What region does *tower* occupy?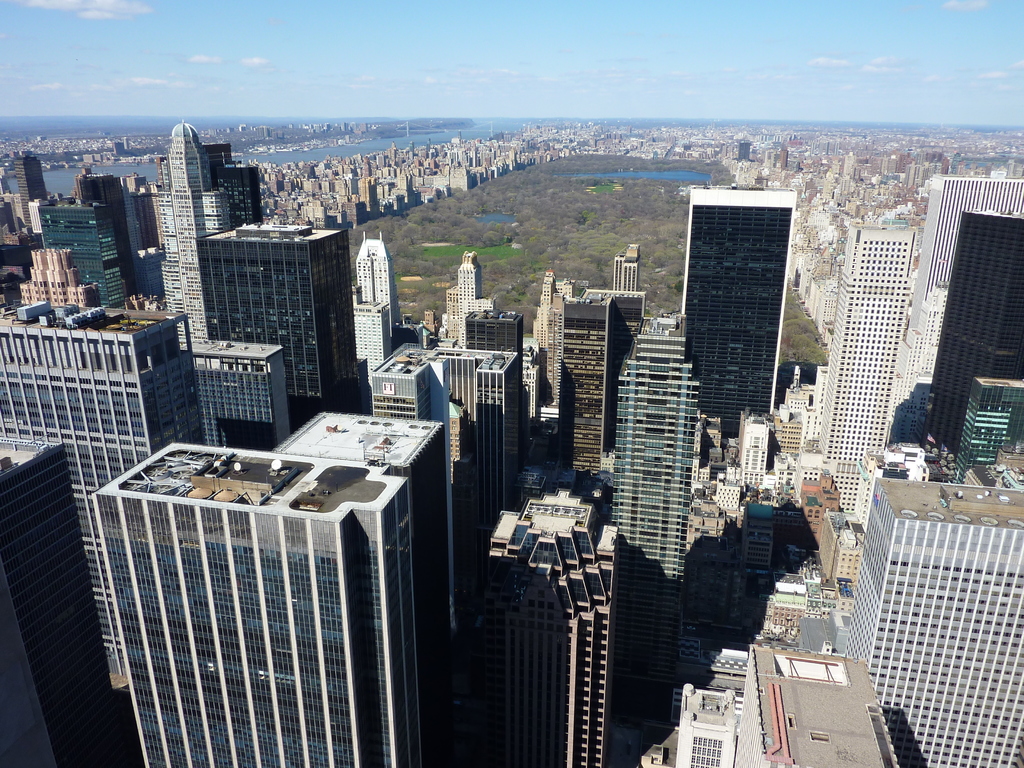
956/375/1023/465.
